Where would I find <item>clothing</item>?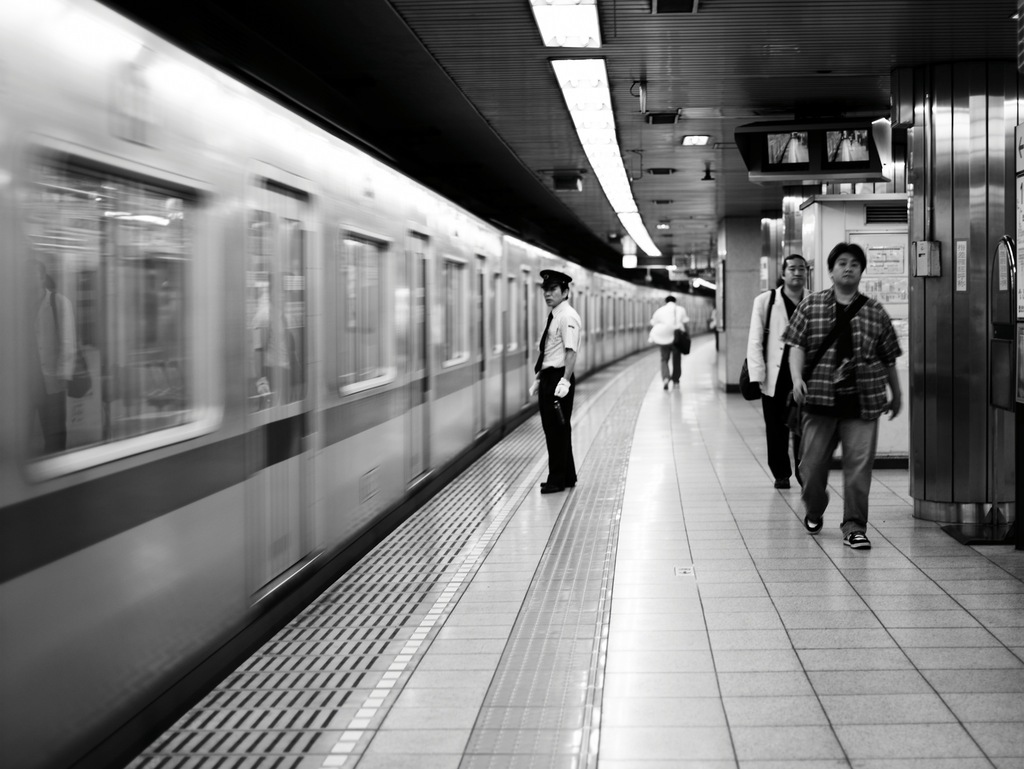
At bbox=[518, 253, 602, 498].
